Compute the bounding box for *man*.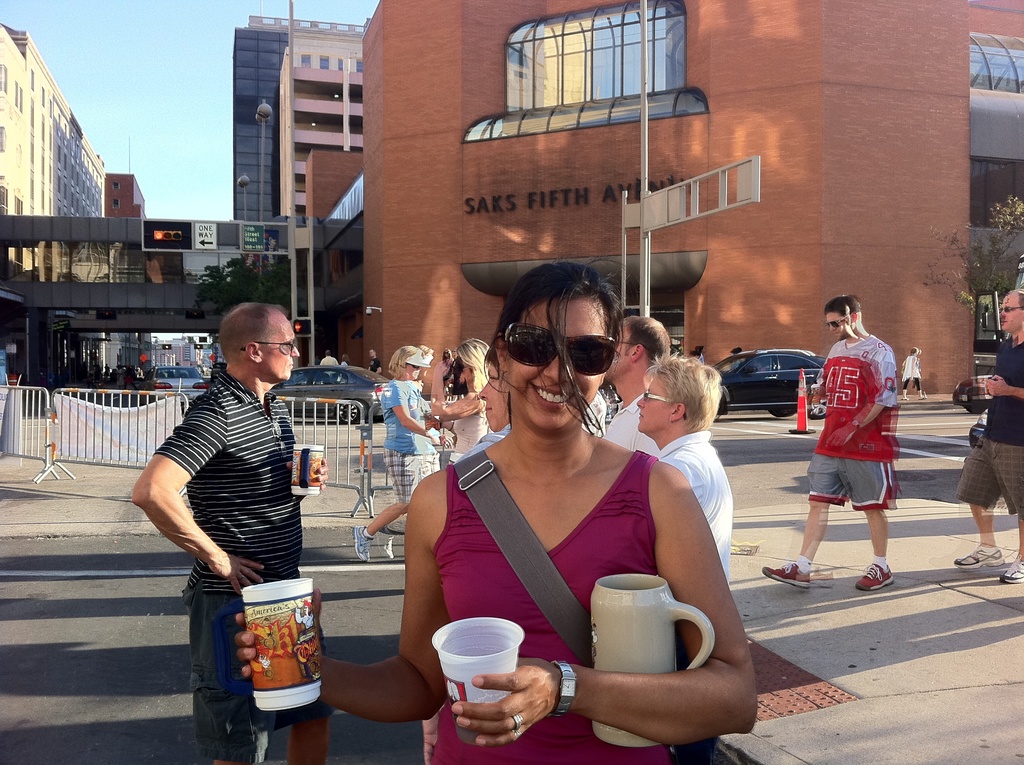
(320, 350, 340, 381).
